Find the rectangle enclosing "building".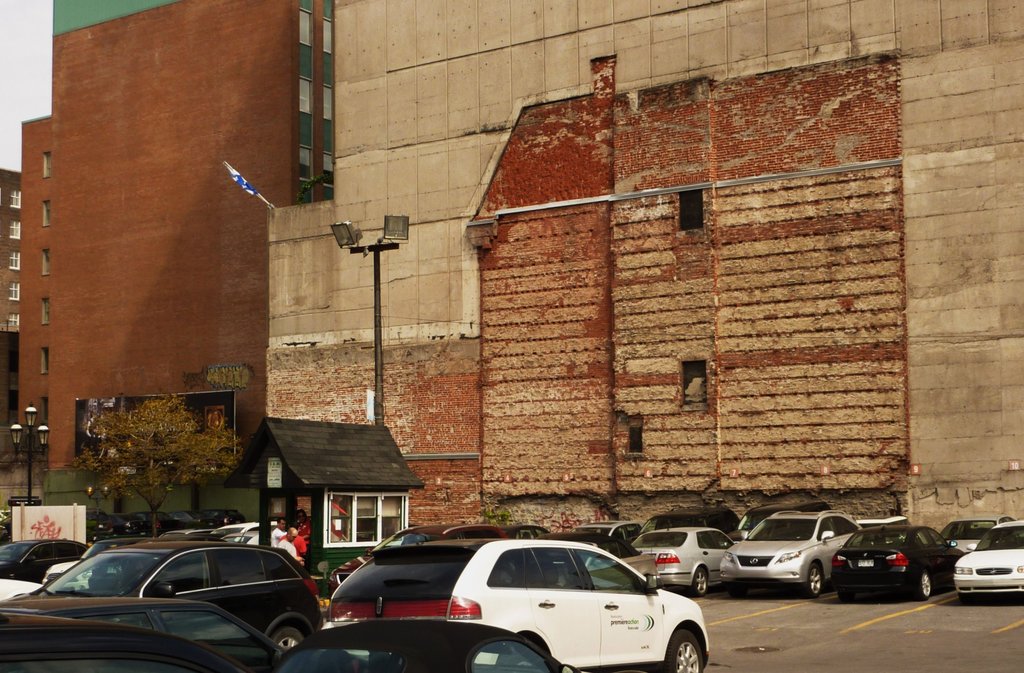
[266,0,1020,542].
